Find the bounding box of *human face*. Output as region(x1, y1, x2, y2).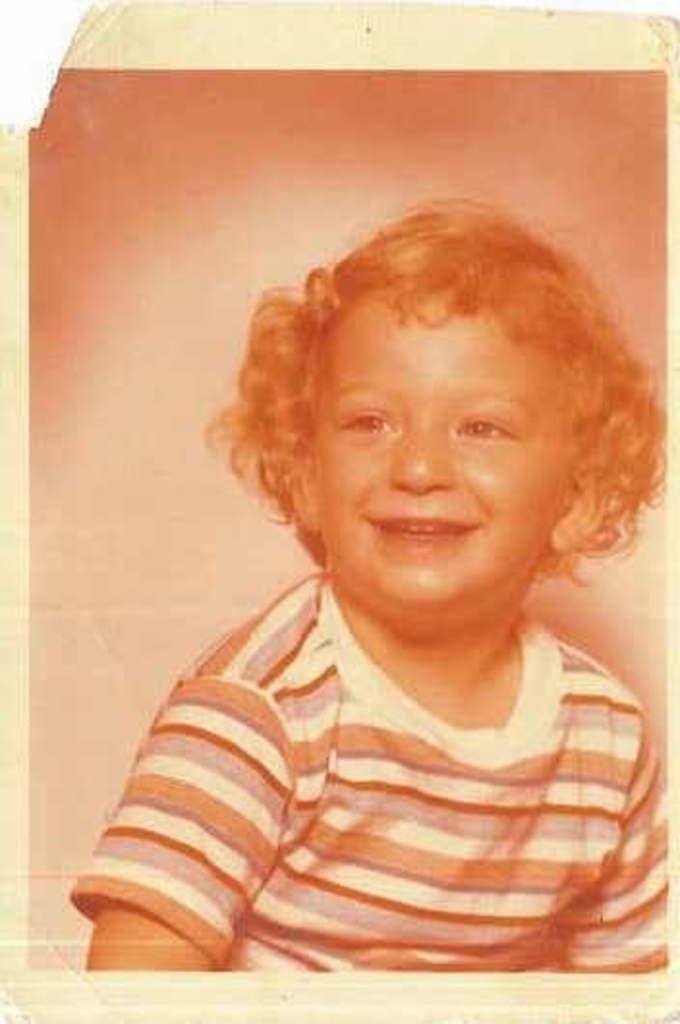
region(311, 296, 566, 624).
